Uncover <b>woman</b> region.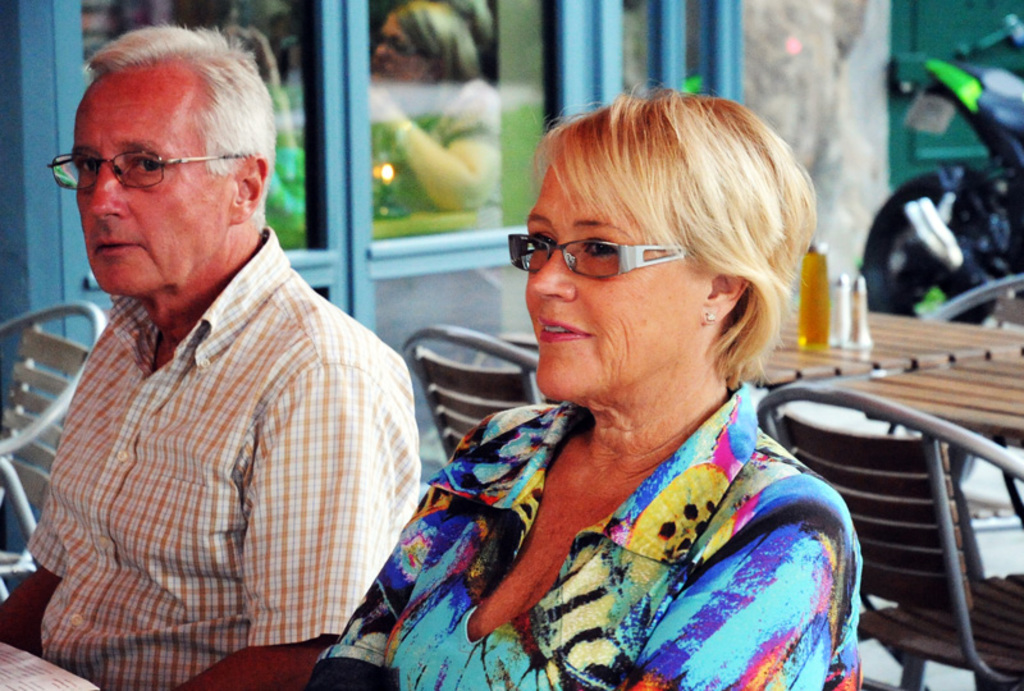
Uncovered: [311, 106, 902, 687].
